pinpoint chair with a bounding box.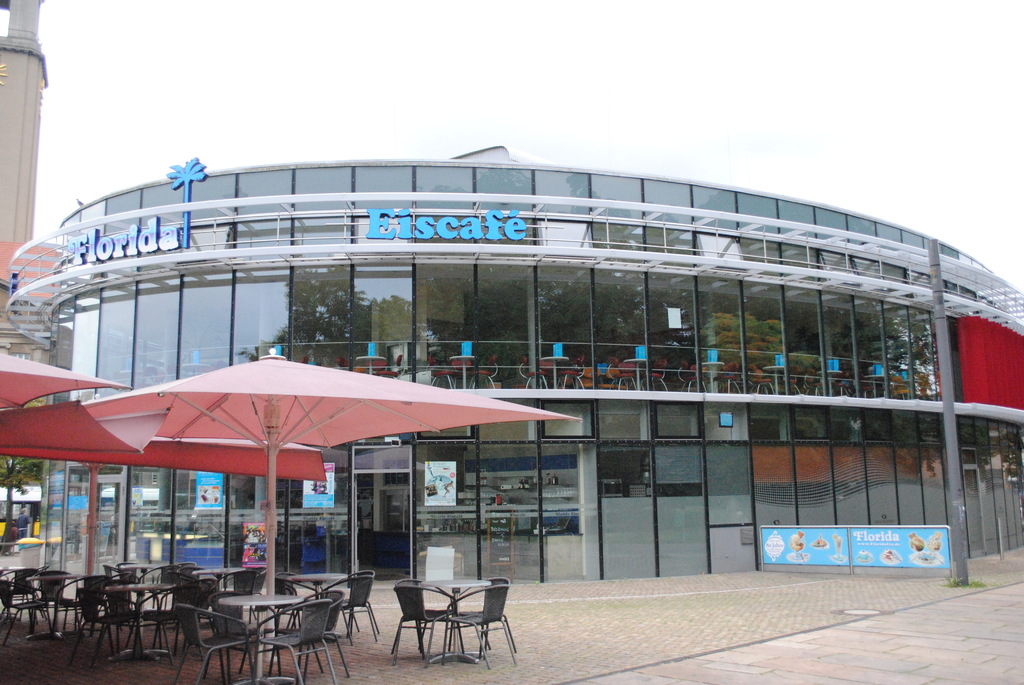
223 568 269 613.
